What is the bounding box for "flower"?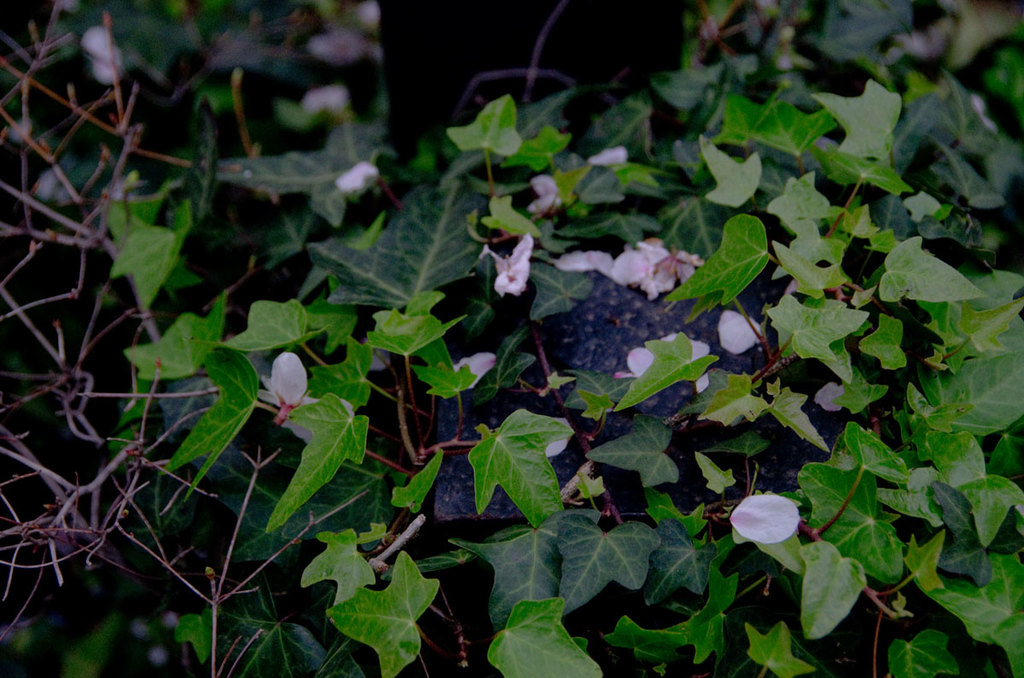
{"left": 247, "top": 350, "right": 314, "bottom": 426}.
